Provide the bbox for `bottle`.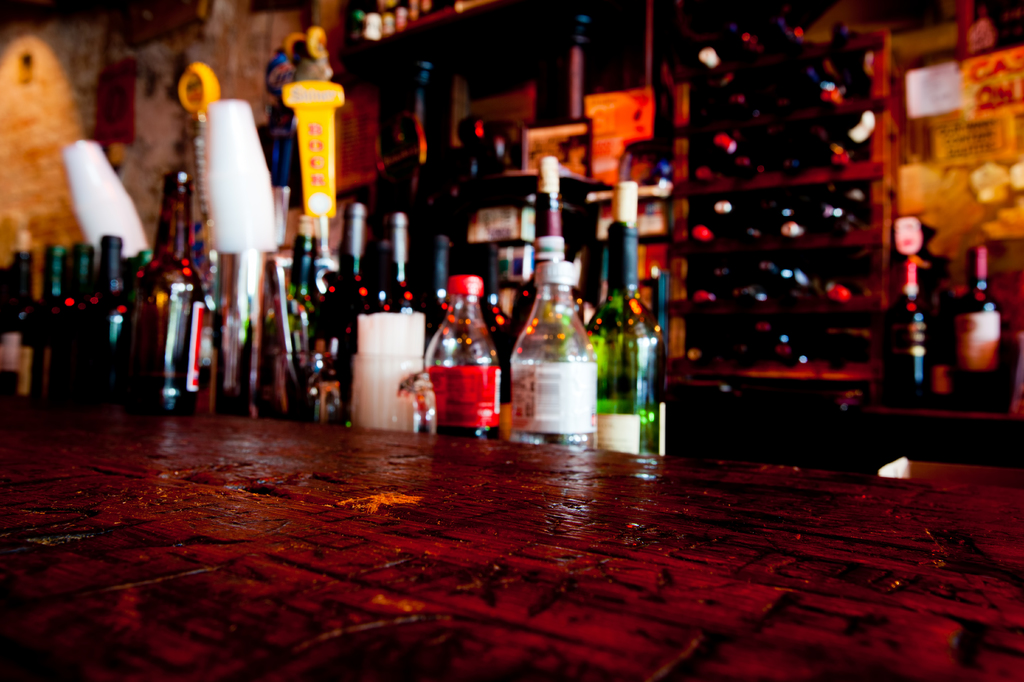
(119, 160, 191, 413).
